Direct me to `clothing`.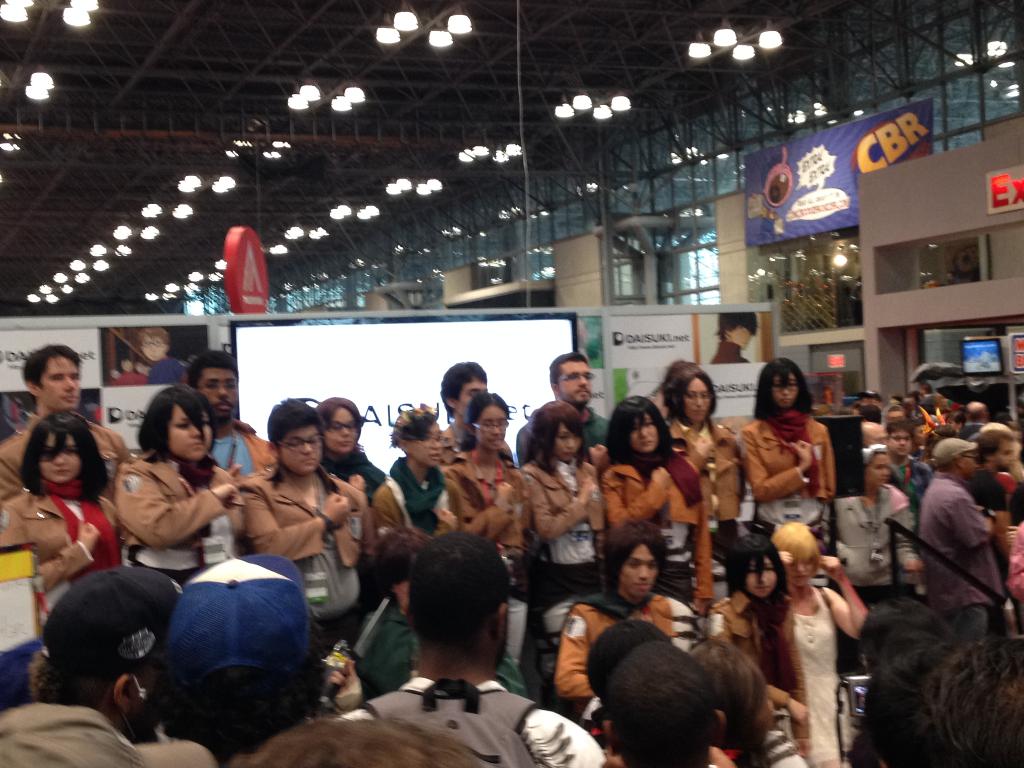
Direction: [x1=746, y1=409, x2=840, y2=553].
